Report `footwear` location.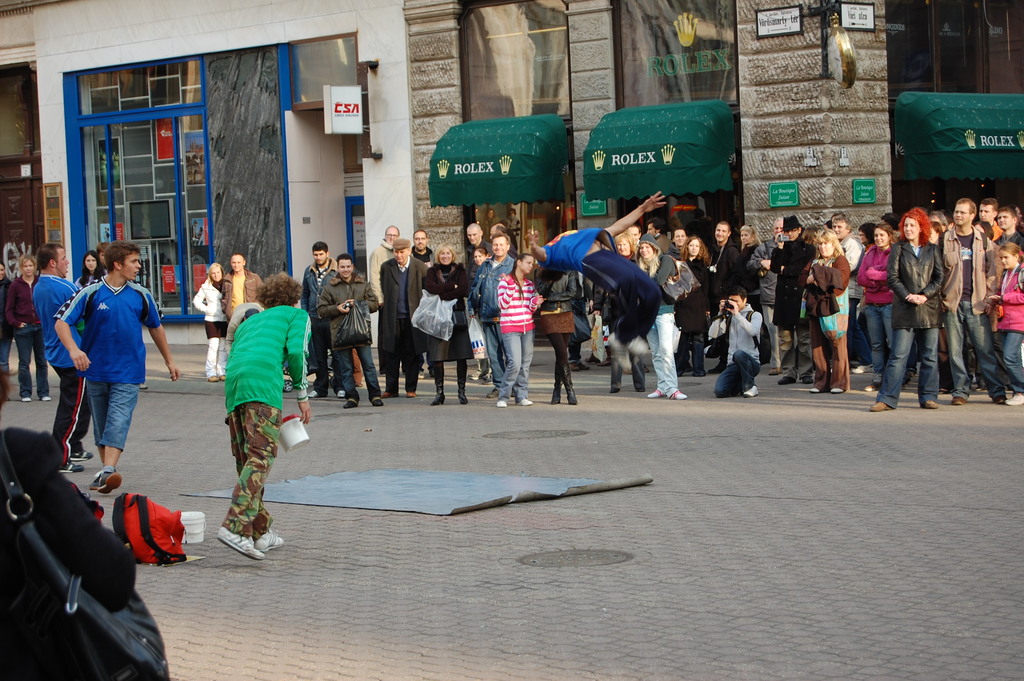
Report: {"left": 430, "top": 356, "right": 445, "bottom": 406}.
